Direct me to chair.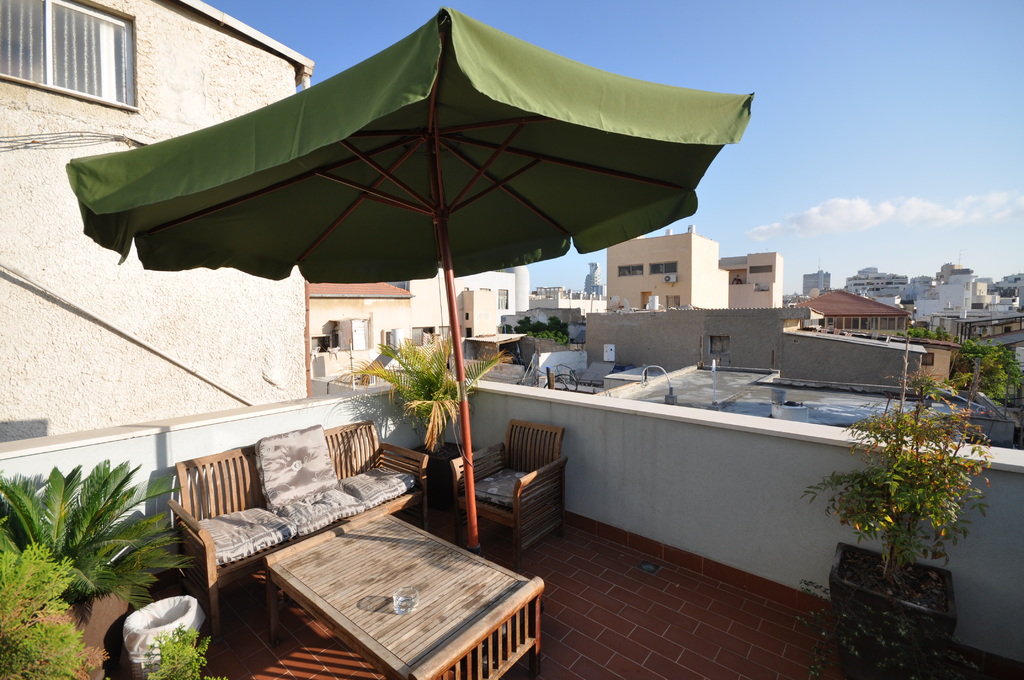
Direction: {"left": 444, "top": 415, "right": 563, "bottom": 547}.
